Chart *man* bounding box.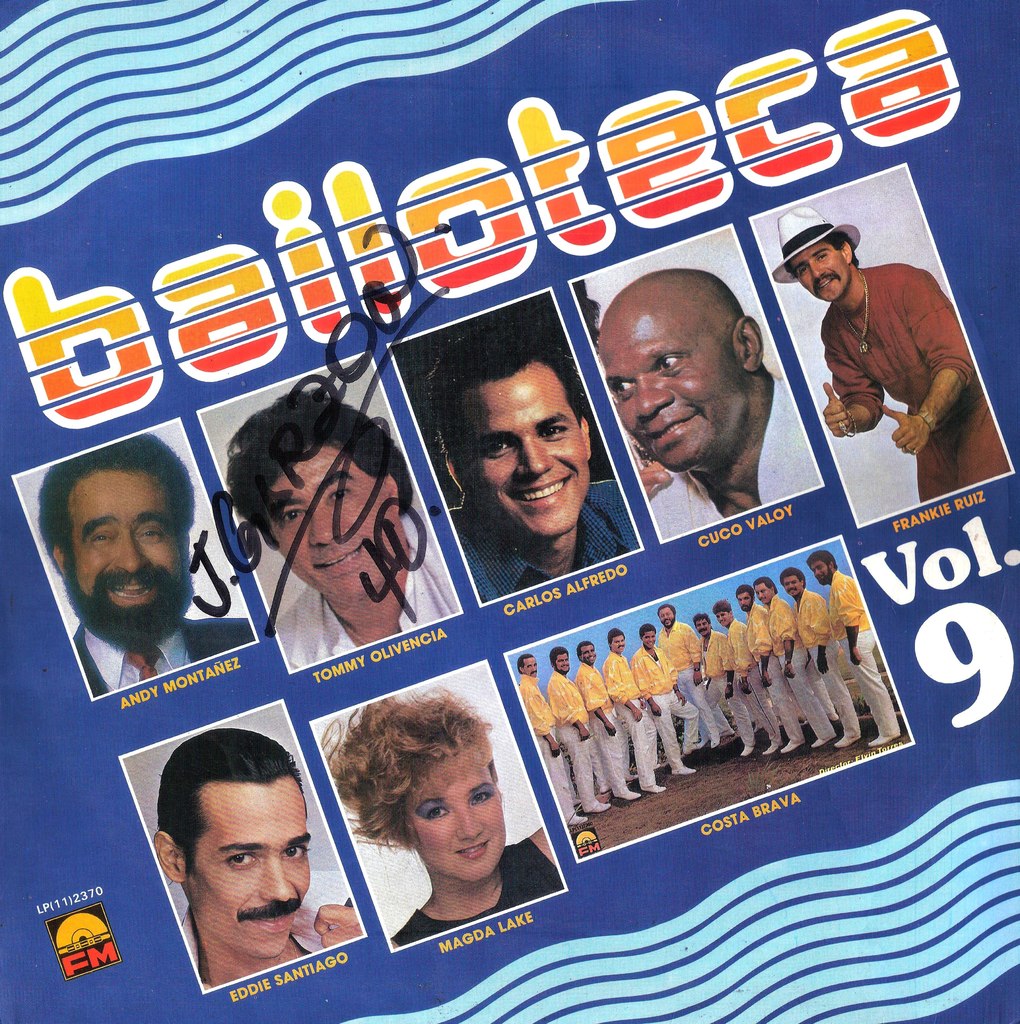
Charted: box=[147, 724, 362, 994].
